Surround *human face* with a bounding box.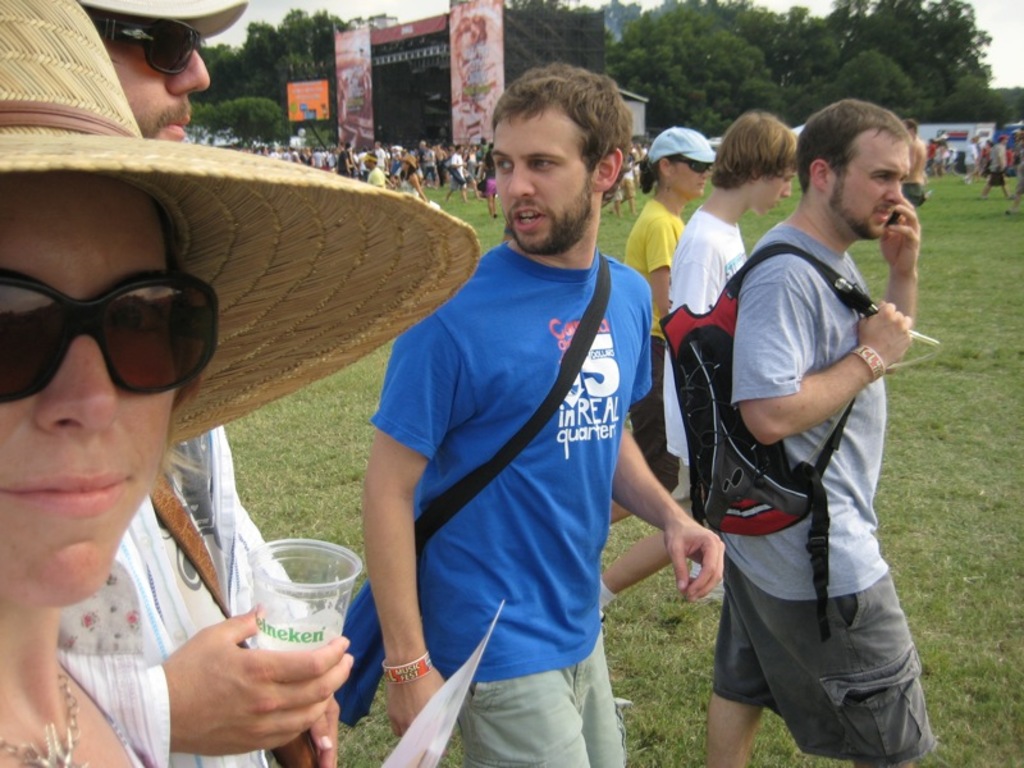
l=837, t=132, r=915, b=242.
